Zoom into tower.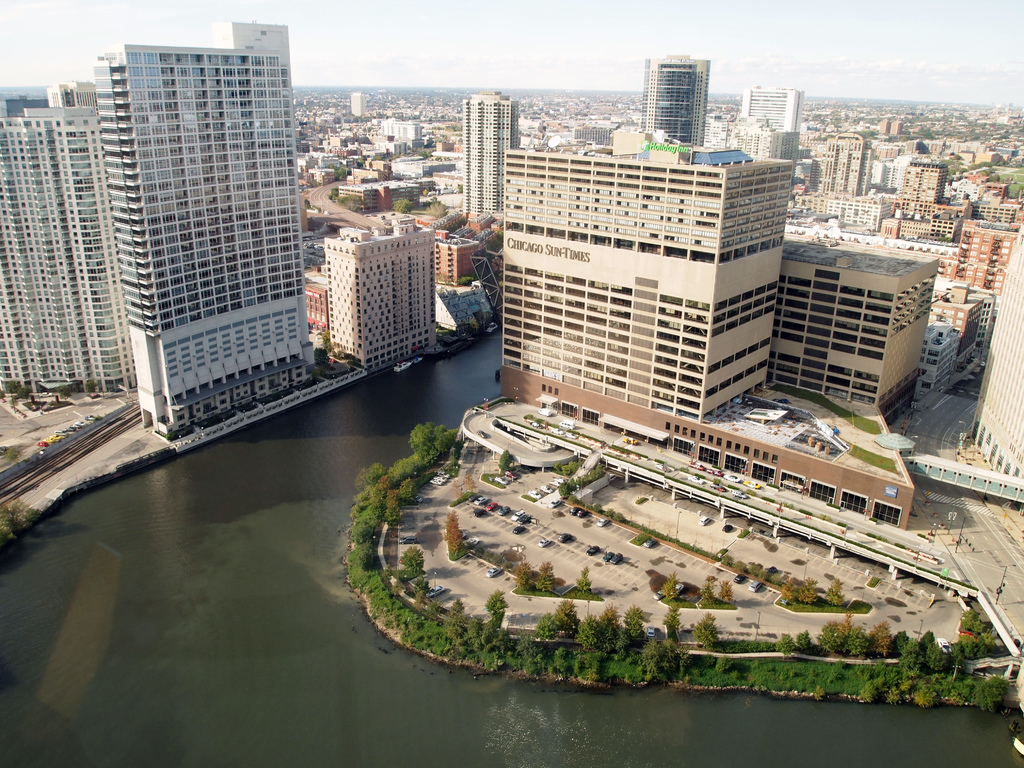
Zoom target: locate(463, 94, 515, 223).
